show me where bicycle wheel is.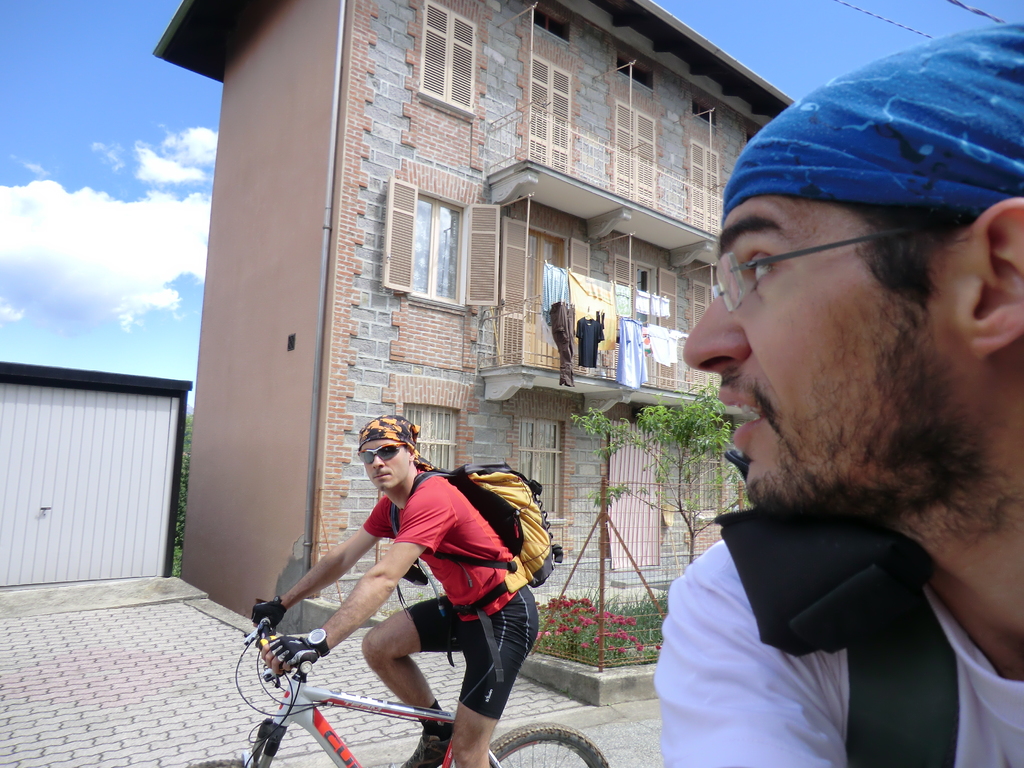
bicycle wheel is at {"left": 479, "top": 721, "right": 611, "bottom": 767}.
